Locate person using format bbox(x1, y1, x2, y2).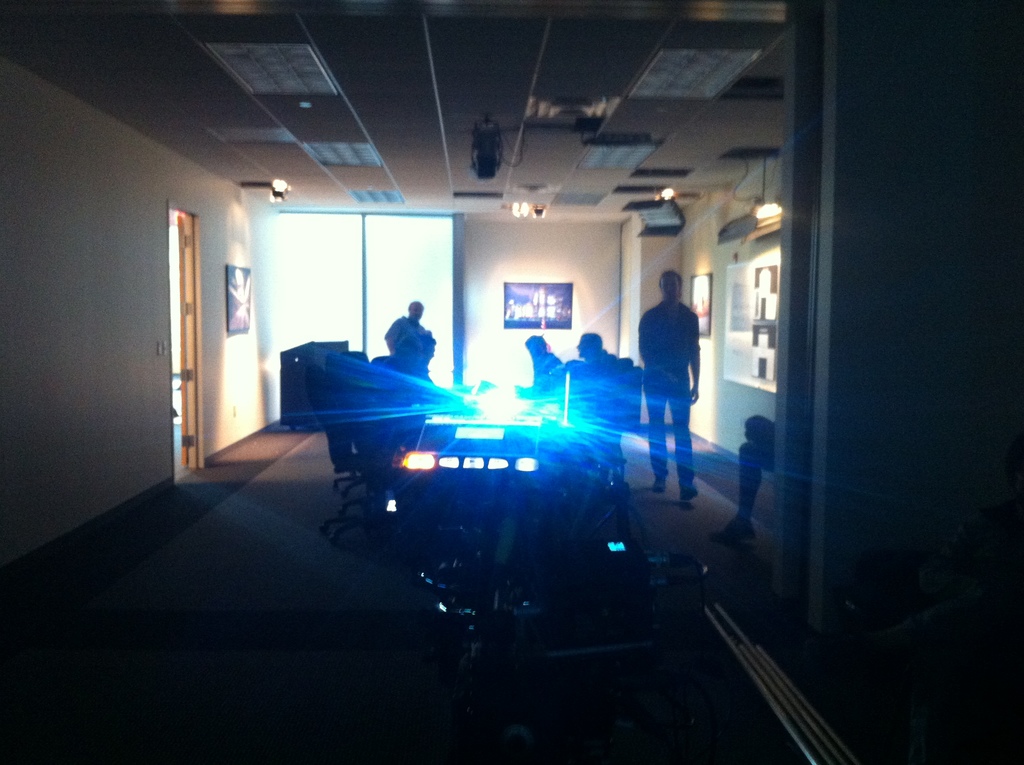
bbox(640, 266, 700, 500).
